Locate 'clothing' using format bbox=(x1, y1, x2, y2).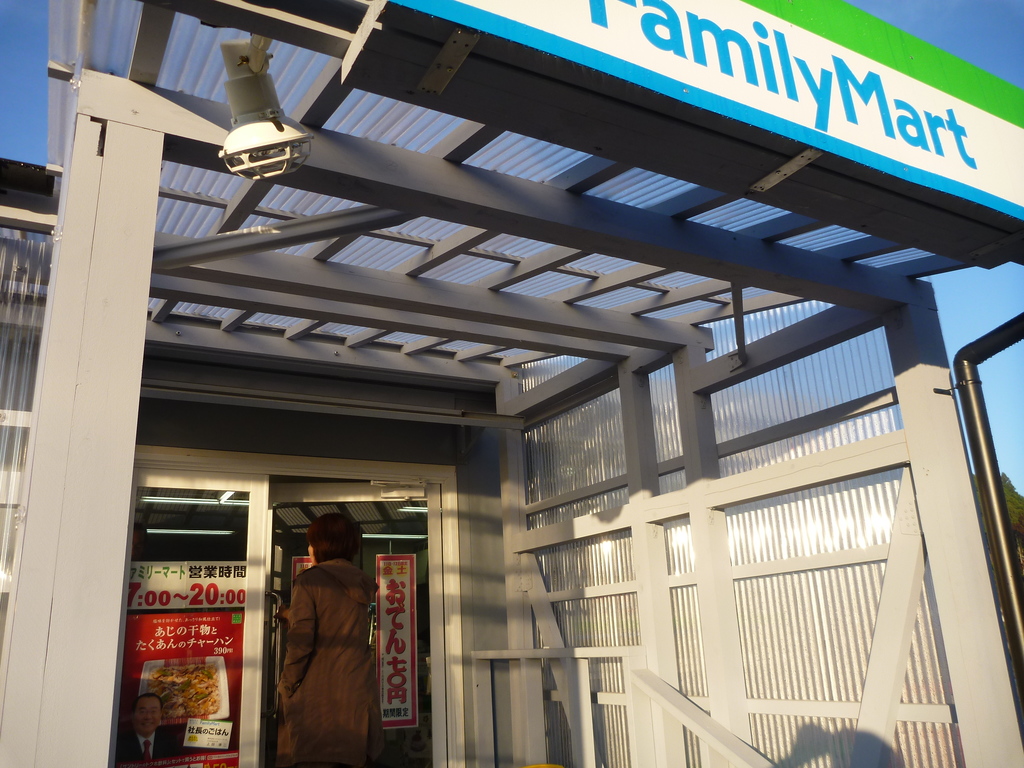
bbox=(271, 559, 377, 767).
